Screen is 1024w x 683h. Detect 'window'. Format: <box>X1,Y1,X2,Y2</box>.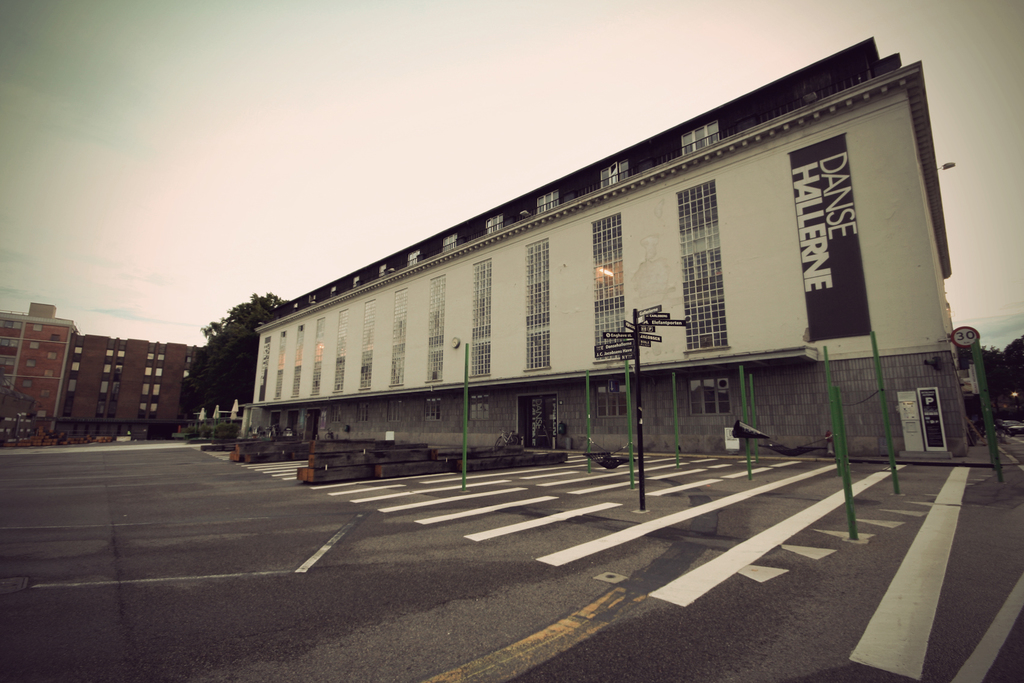
<box>487,215,504,235</box>.
